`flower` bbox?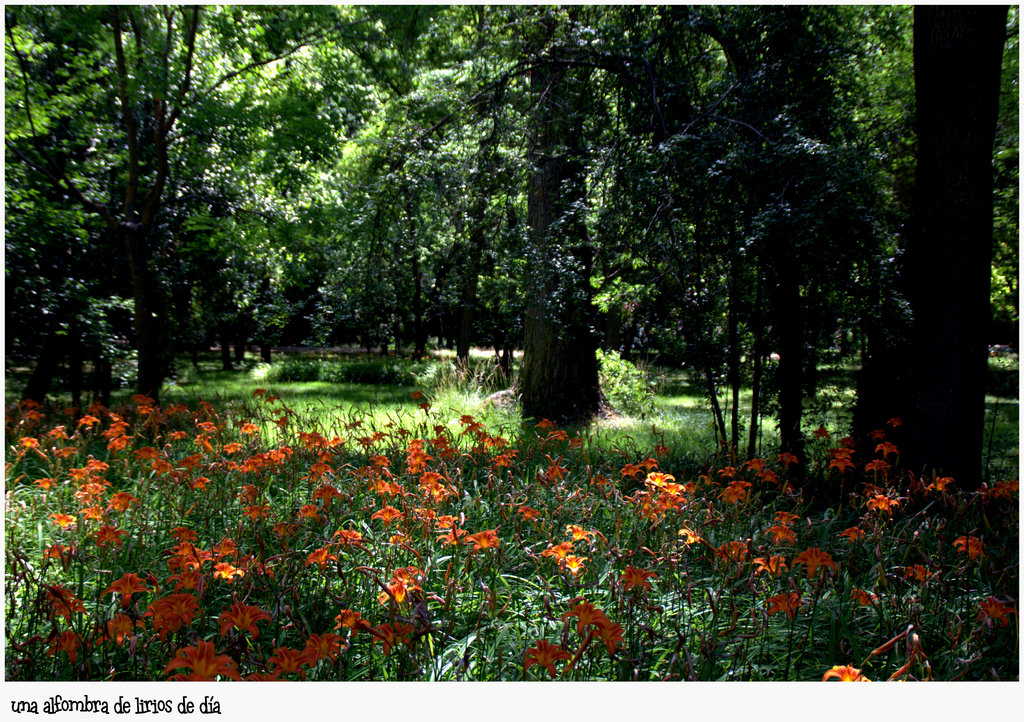
<bbox>615, 566, 657, 592</bbox>
